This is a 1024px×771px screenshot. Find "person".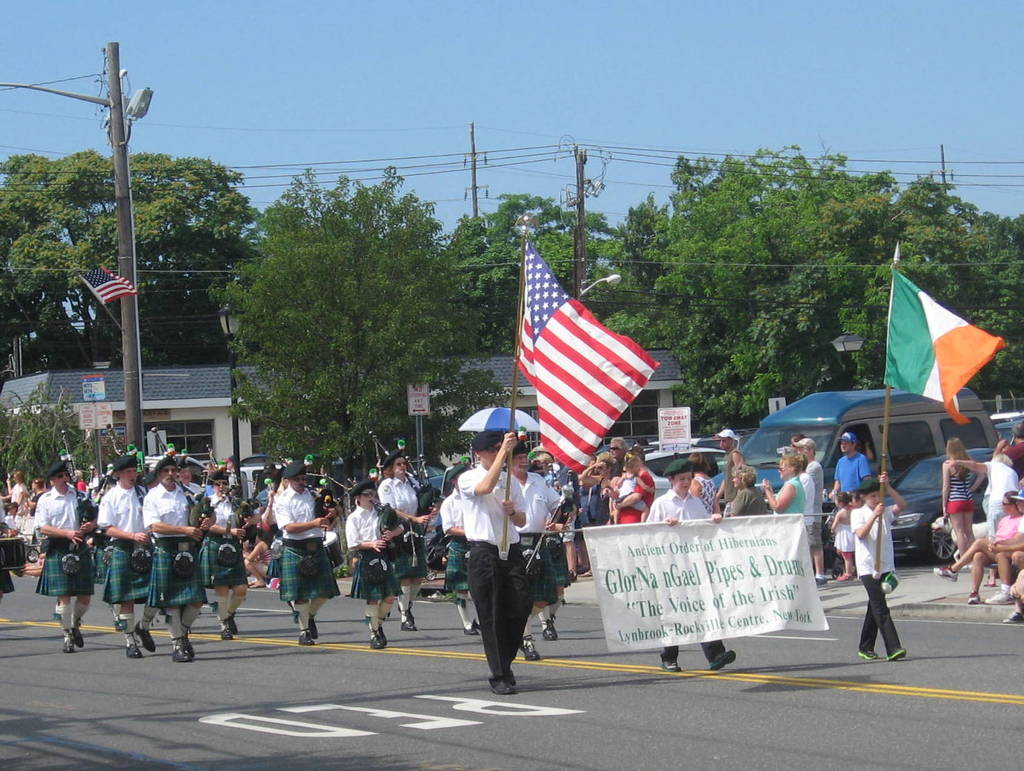
Bounding box: box(347, 464, 403, 638).
